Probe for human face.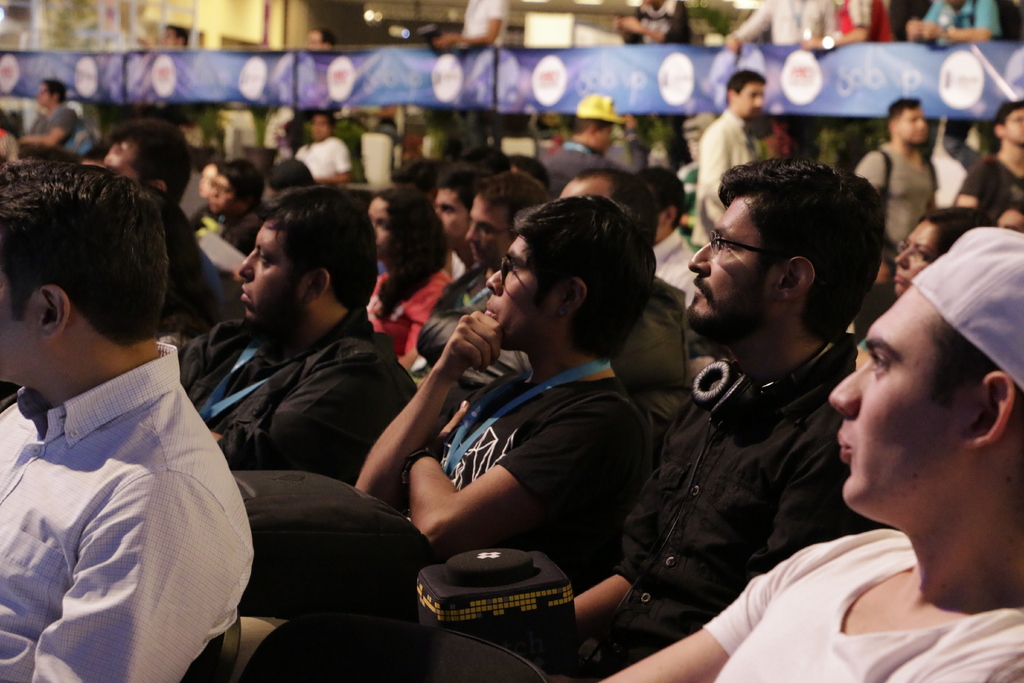
Probe result: crop(1001, 110, 1023, 144).
